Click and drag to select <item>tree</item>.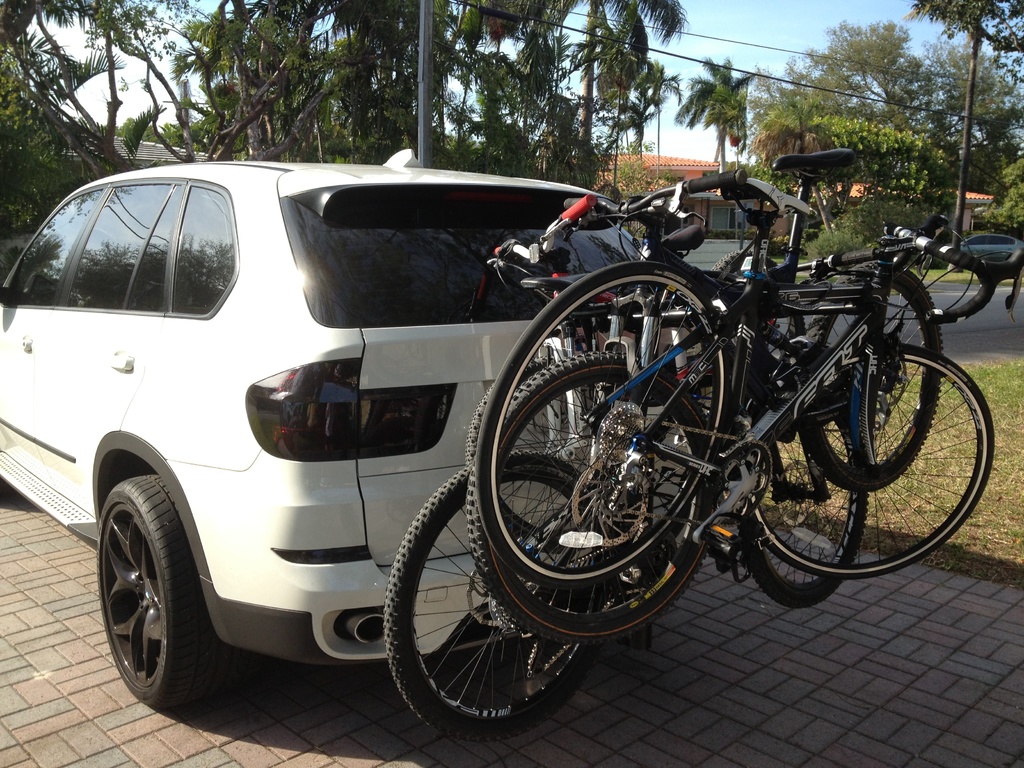
Selection: <region>563, 0, 686, 184</region>.
